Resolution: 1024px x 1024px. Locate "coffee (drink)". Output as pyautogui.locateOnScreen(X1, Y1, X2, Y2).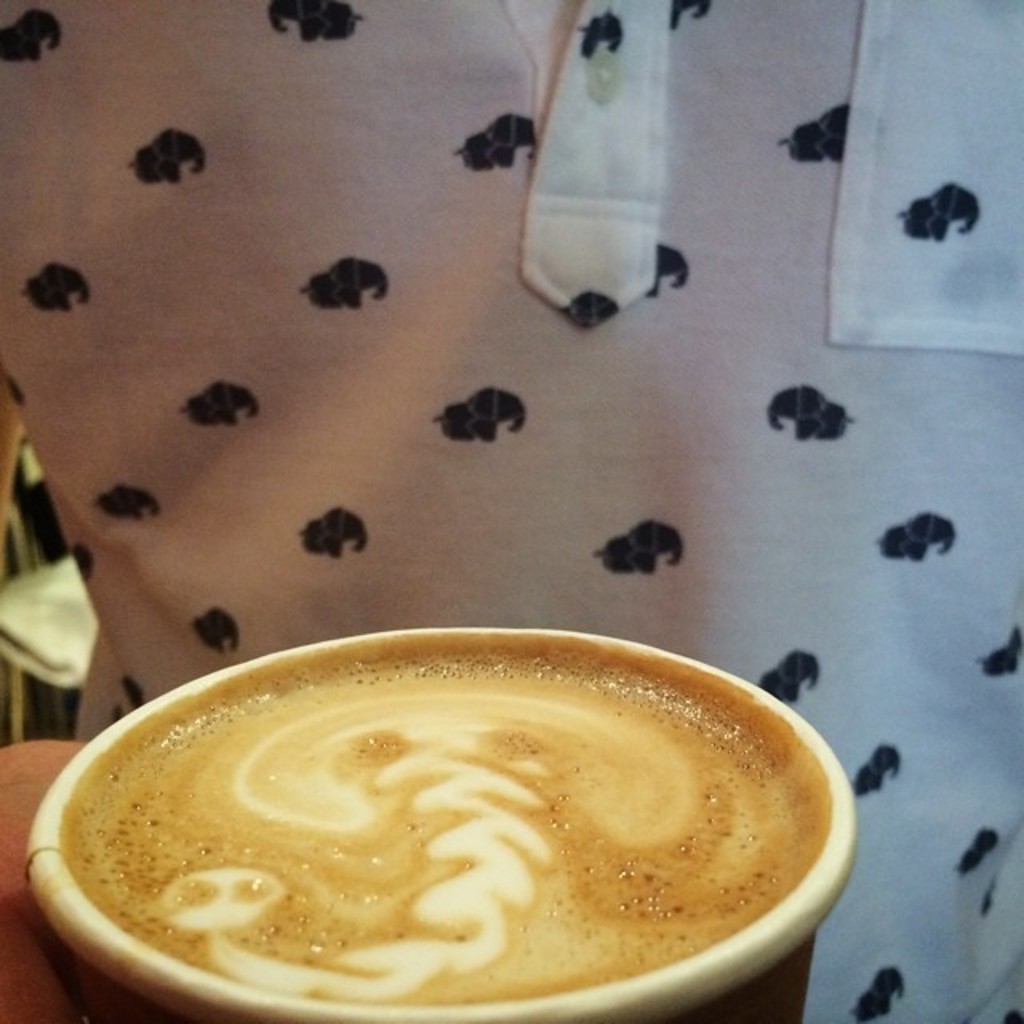
pyautogui.locateOnScreen(62, 645, 829, 1016).
